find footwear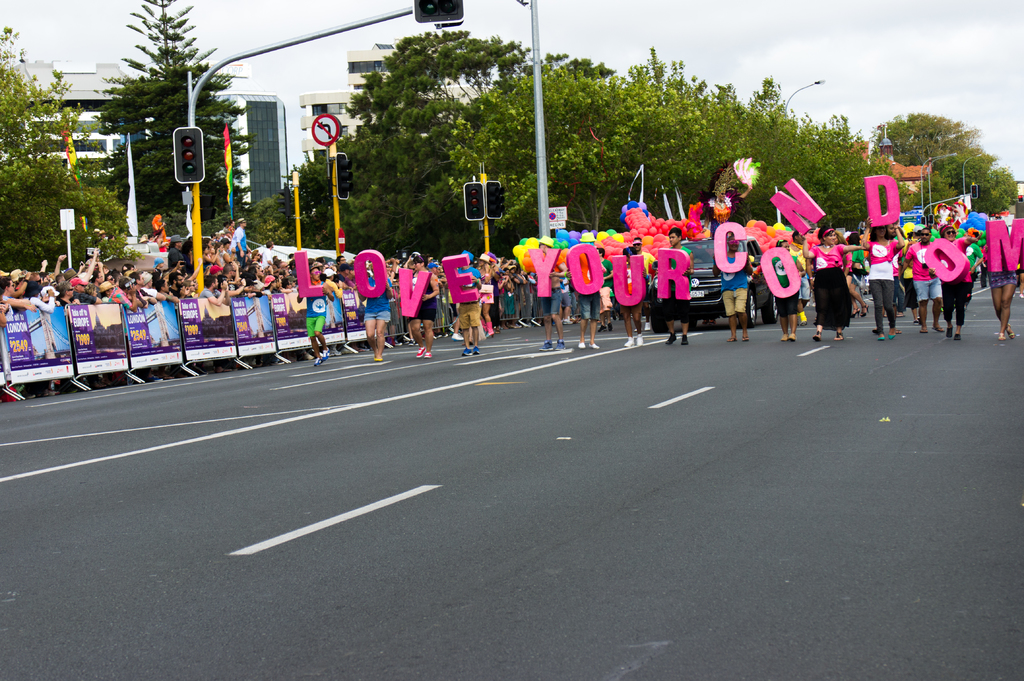
(left=539, top=340, right=554, bottom=350)
